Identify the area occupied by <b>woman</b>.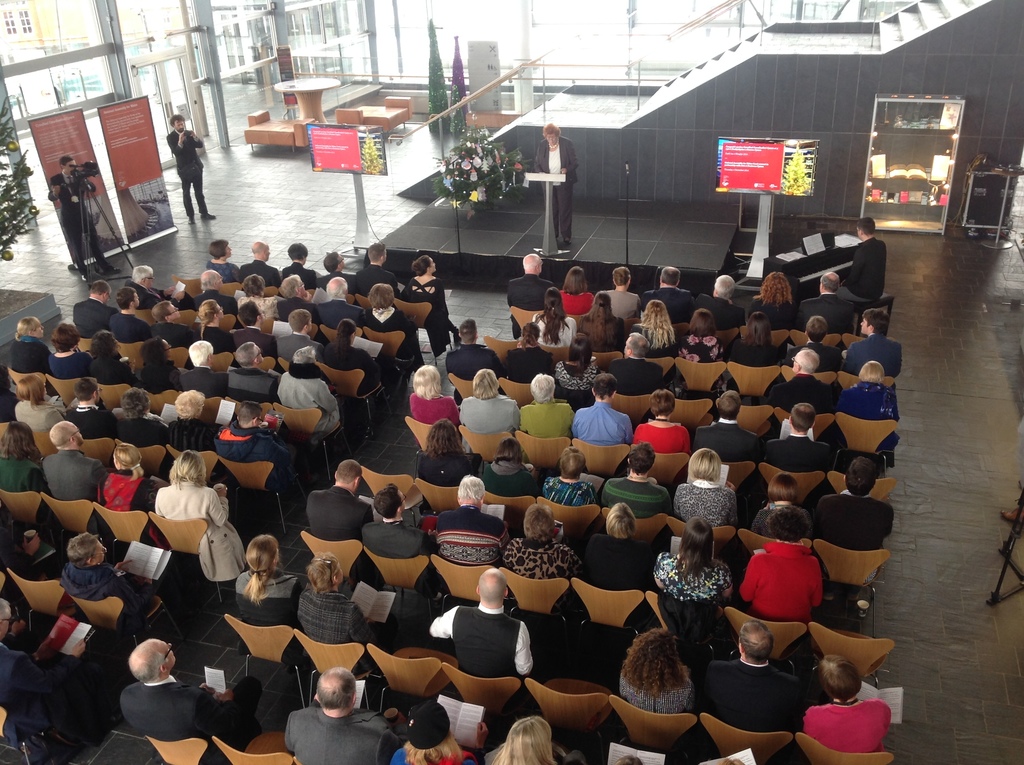
Area: [44,319,93,377].
